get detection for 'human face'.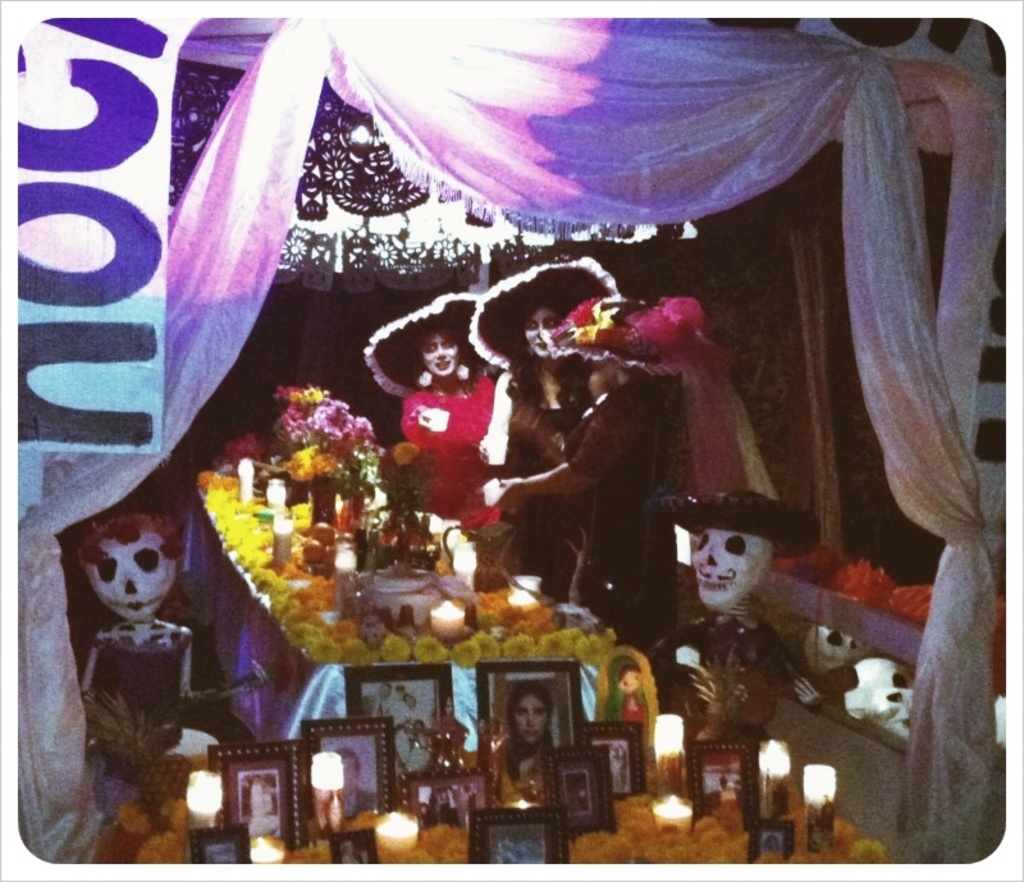
Detection: box(525, 307, 558, 352).
